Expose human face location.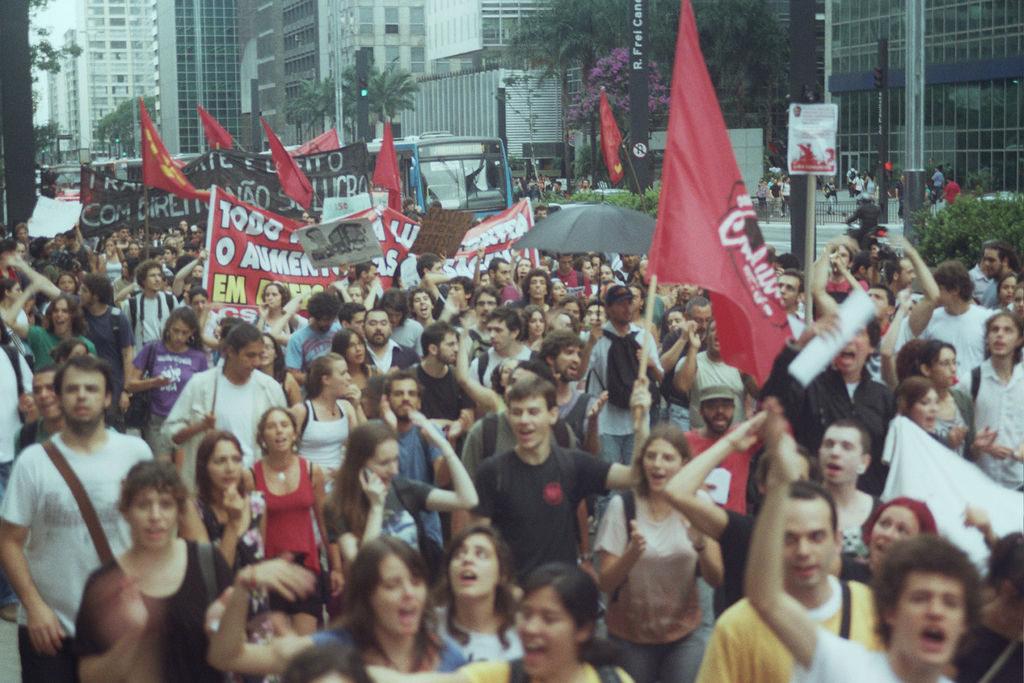
Exposed at locate(980, 248, 1001, 278).
